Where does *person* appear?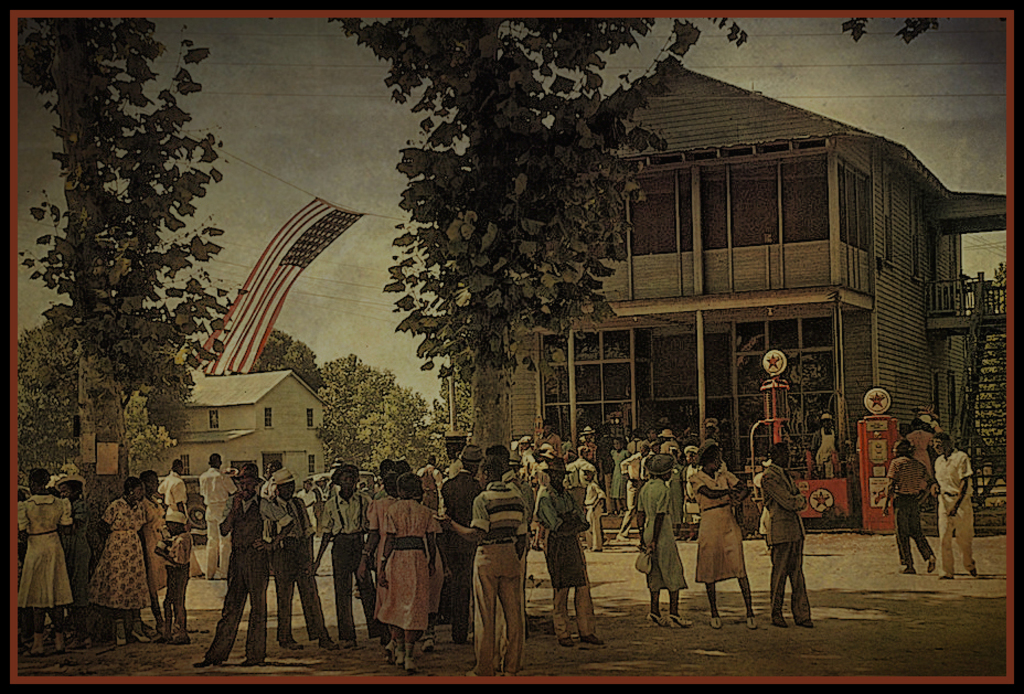
Appears at <region>638, 456, 695, 634</region>.
